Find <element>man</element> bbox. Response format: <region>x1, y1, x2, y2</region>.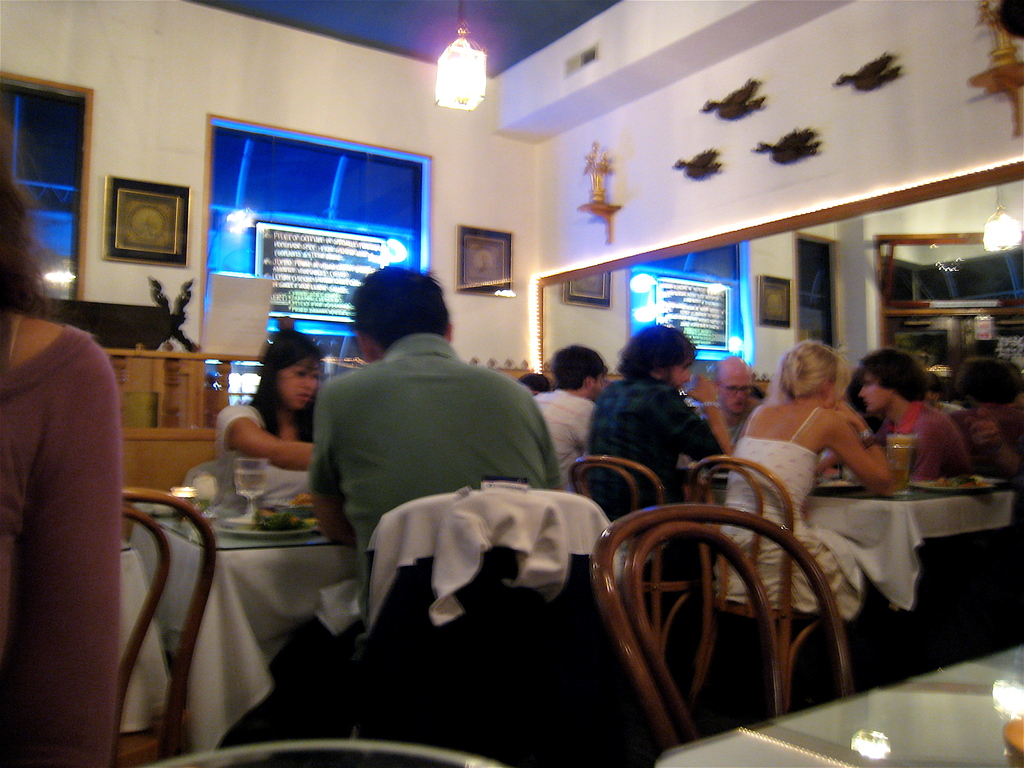
<region>858, 349, 972, 484</region>.
